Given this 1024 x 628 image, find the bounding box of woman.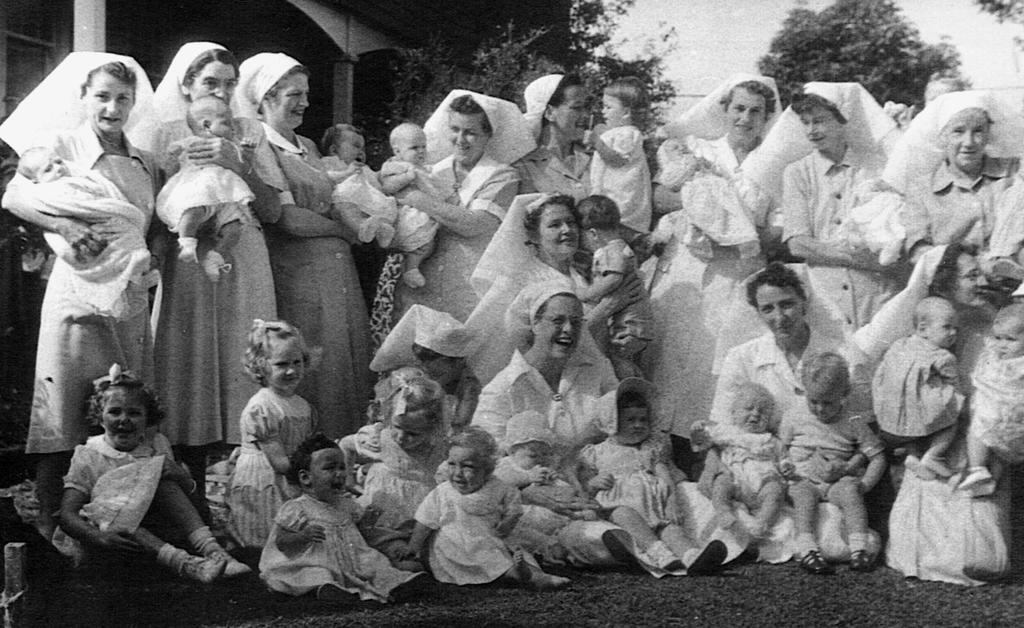
detection(742, 79, 894, 346).
